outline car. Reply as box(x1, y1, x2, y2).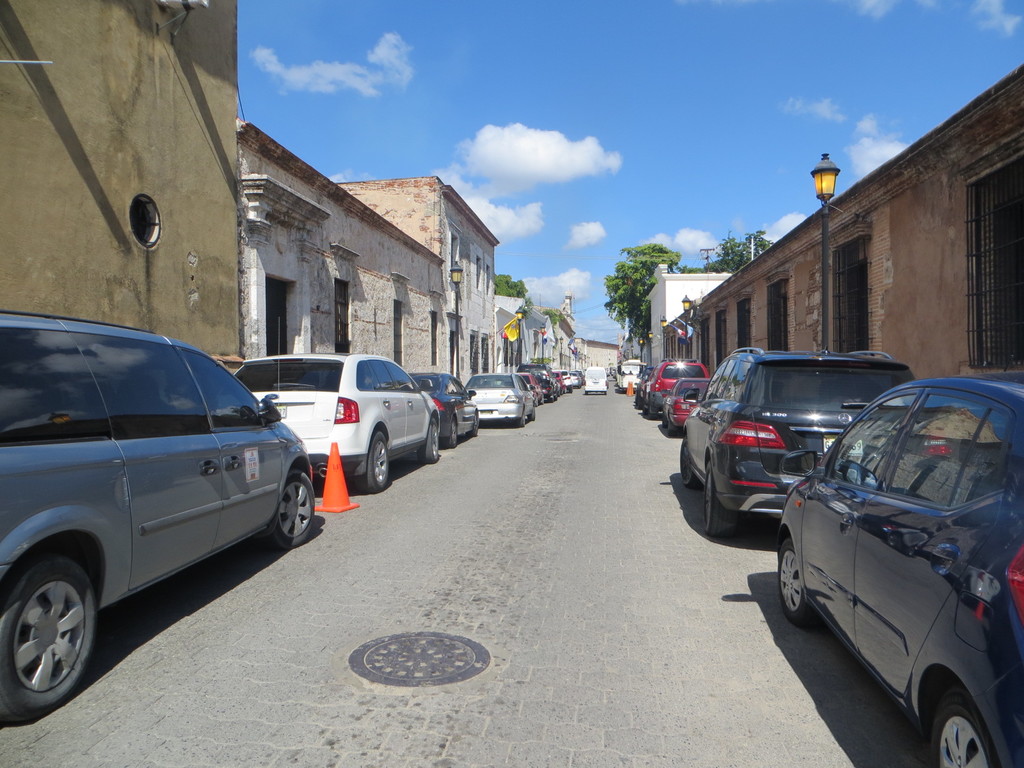
box(461, 368, 540, 428).
